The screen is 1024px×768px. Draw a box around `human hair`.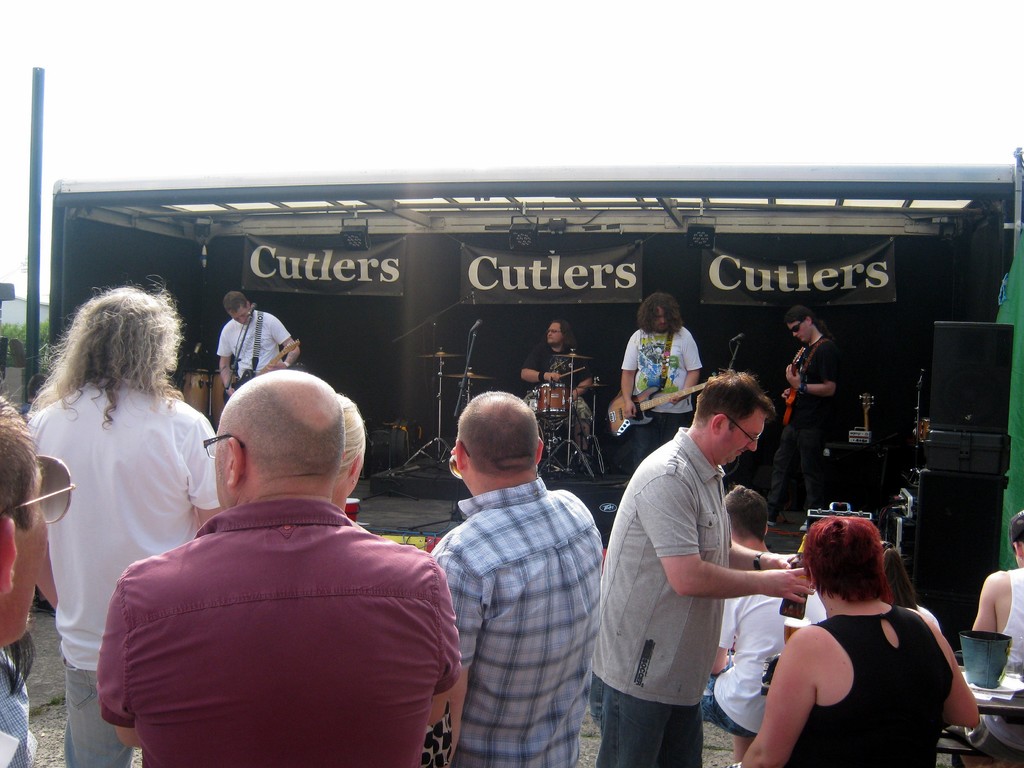
333:392:371:479.
